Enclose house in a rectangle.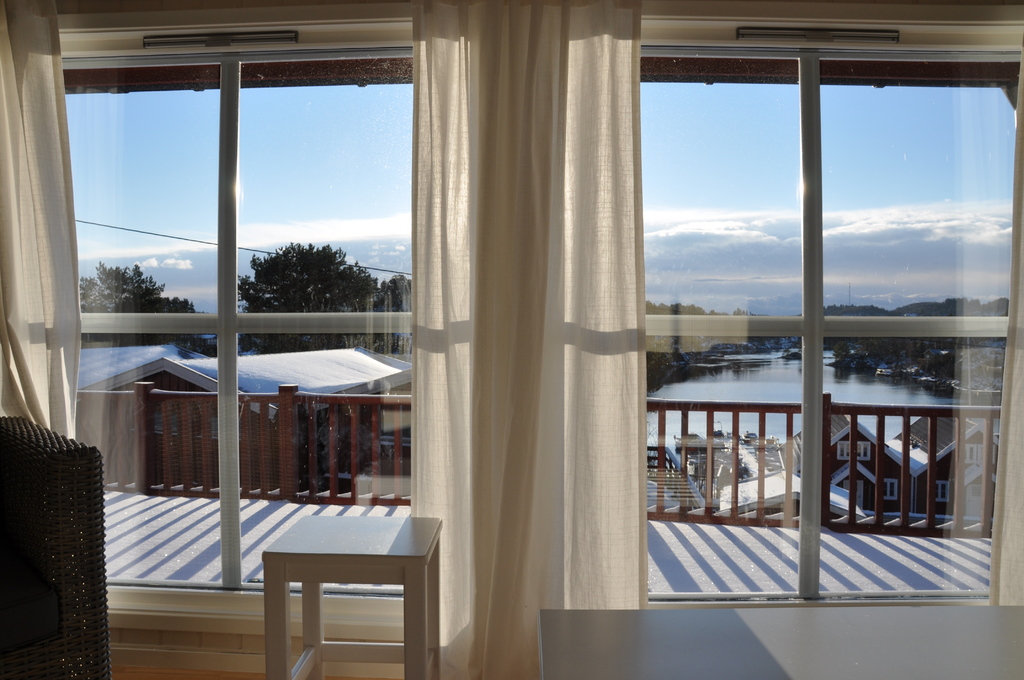
pyautogui.locateOnScreen(0, 0, 1023, 679).
